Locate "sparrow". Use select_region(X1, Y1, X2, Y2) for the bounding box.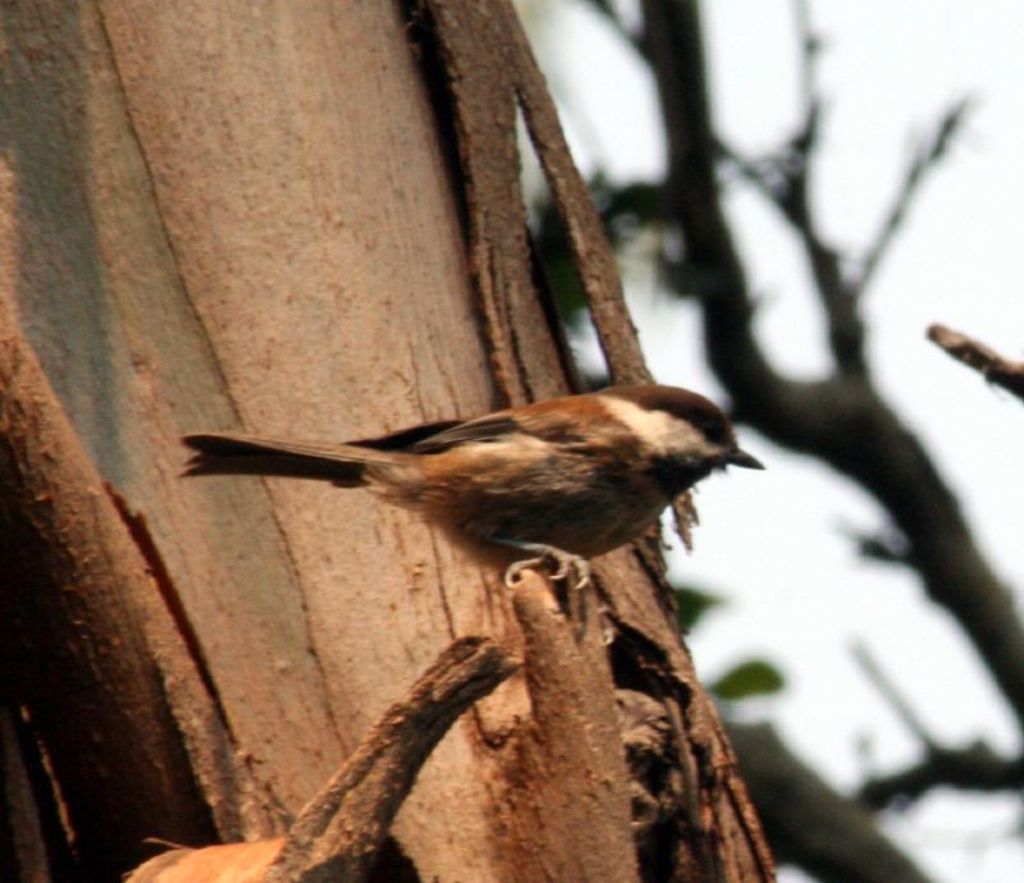
select_region(175, 379, 769, 585).
